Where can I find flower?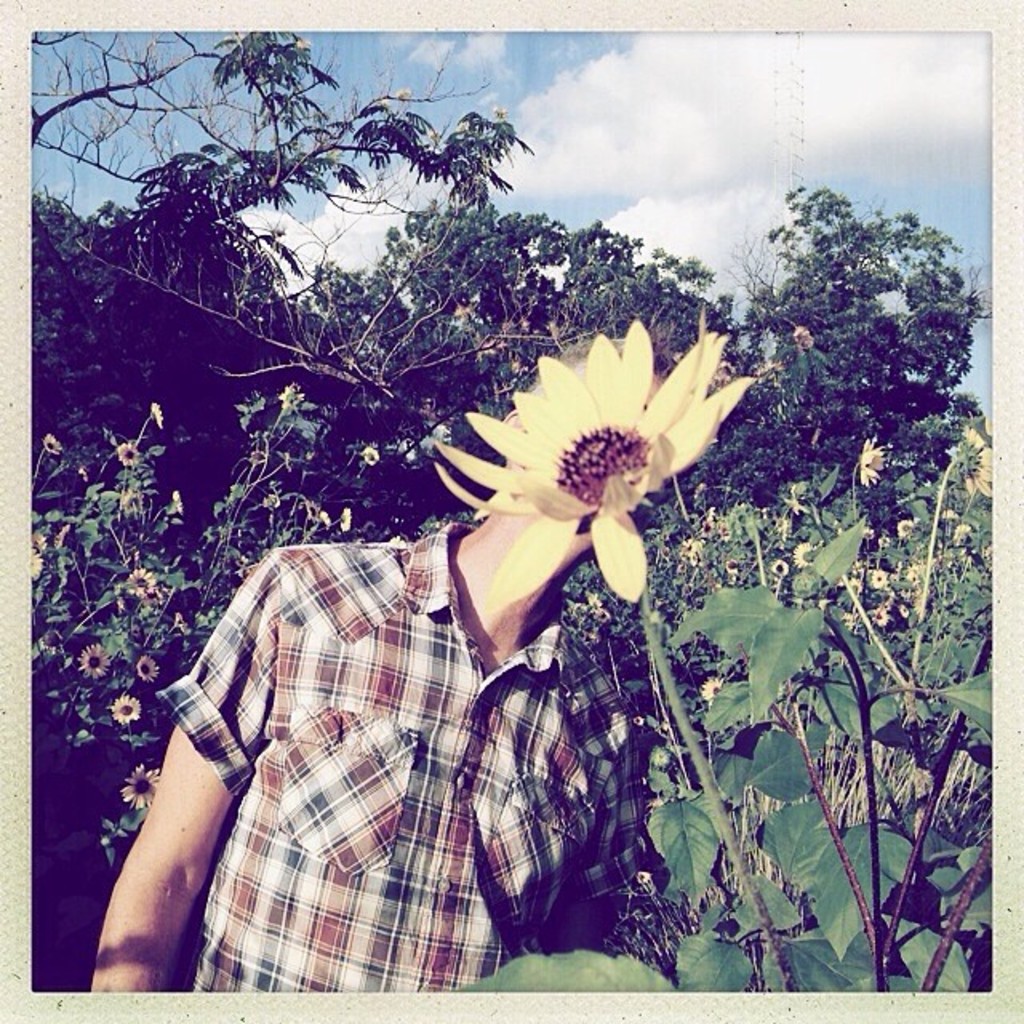
You can find it at (115, 760, 160, 808).
